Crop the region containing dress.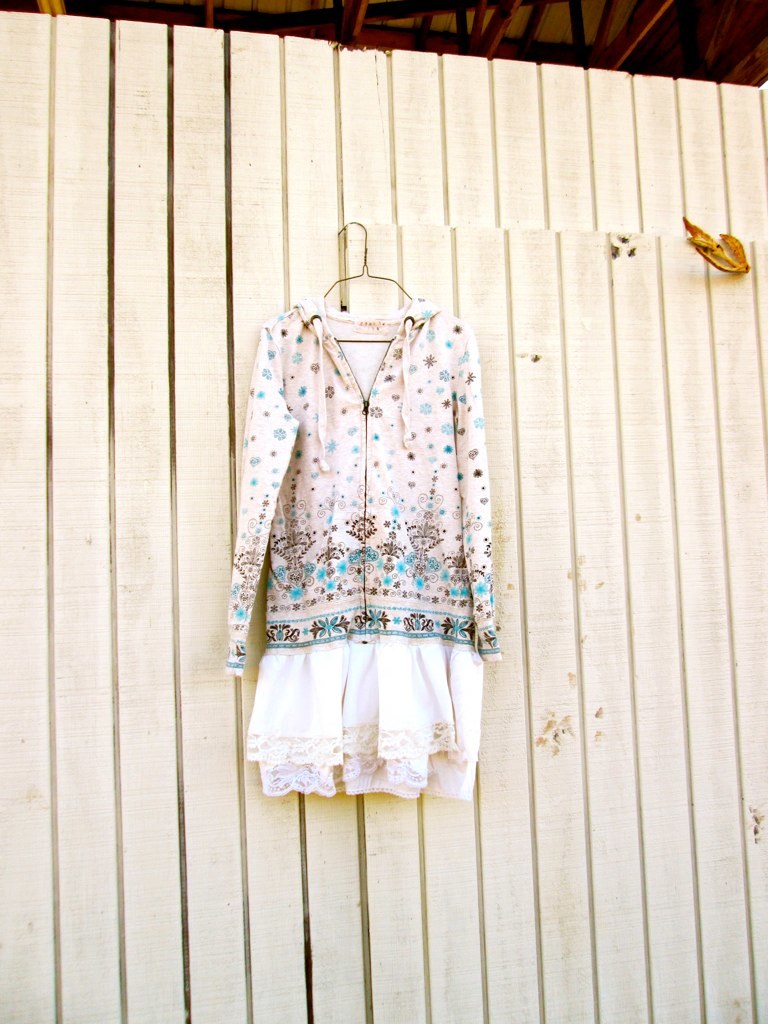
Crop region: 227:297:495:802.
